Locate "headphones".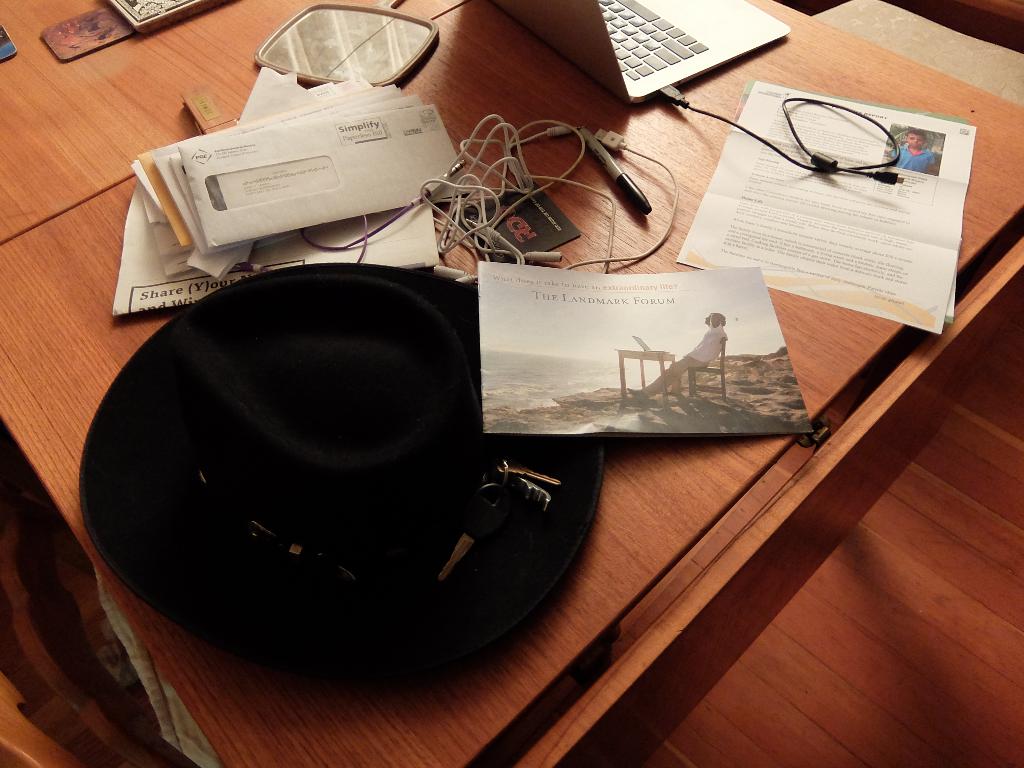
Bounding box: (414, 109, 678, 264).
